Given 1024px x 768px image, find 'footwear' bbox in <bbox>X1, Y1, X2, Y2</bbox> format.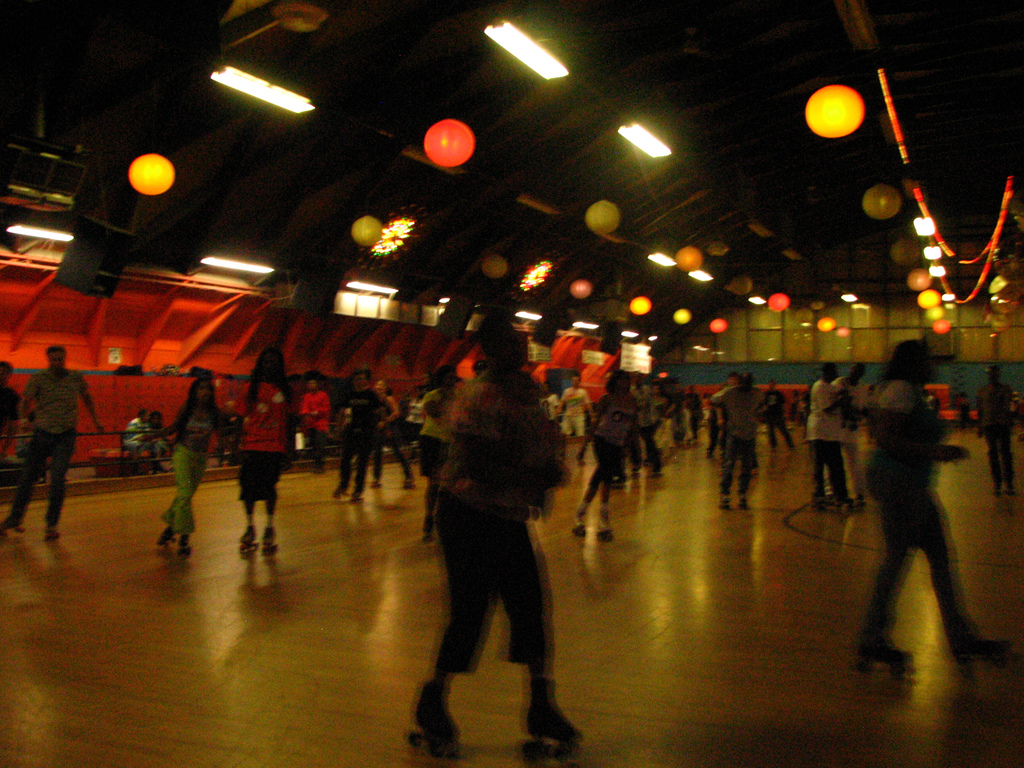
<bbox>575, 527, 586, 539</bbox>.
